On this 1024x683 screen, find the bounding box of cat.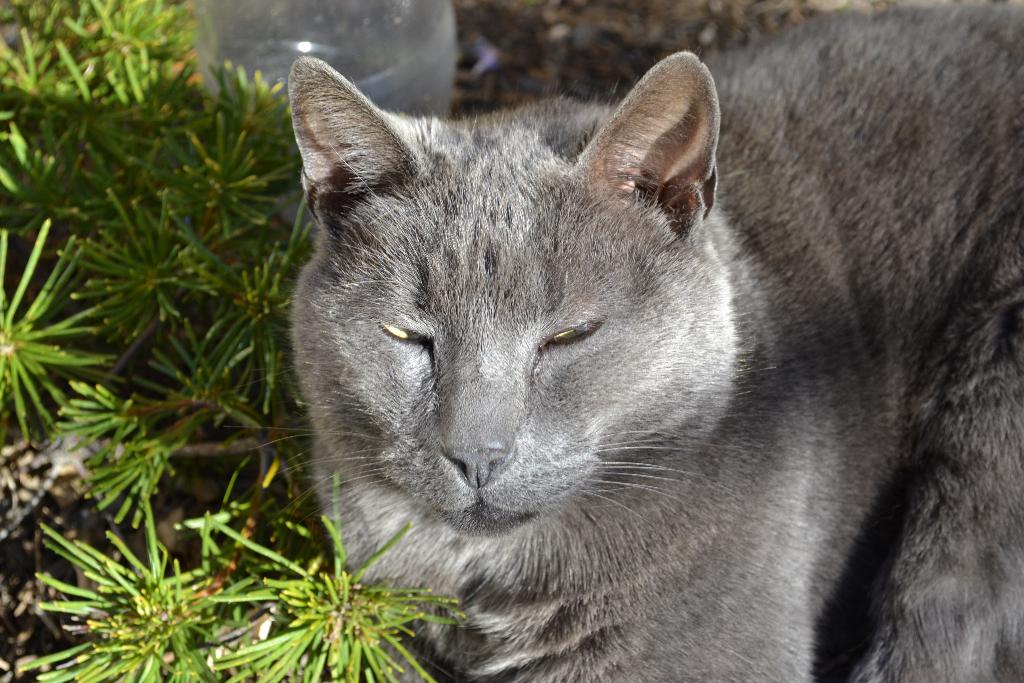
Bounding box: (268, 12, 1020, 682).
